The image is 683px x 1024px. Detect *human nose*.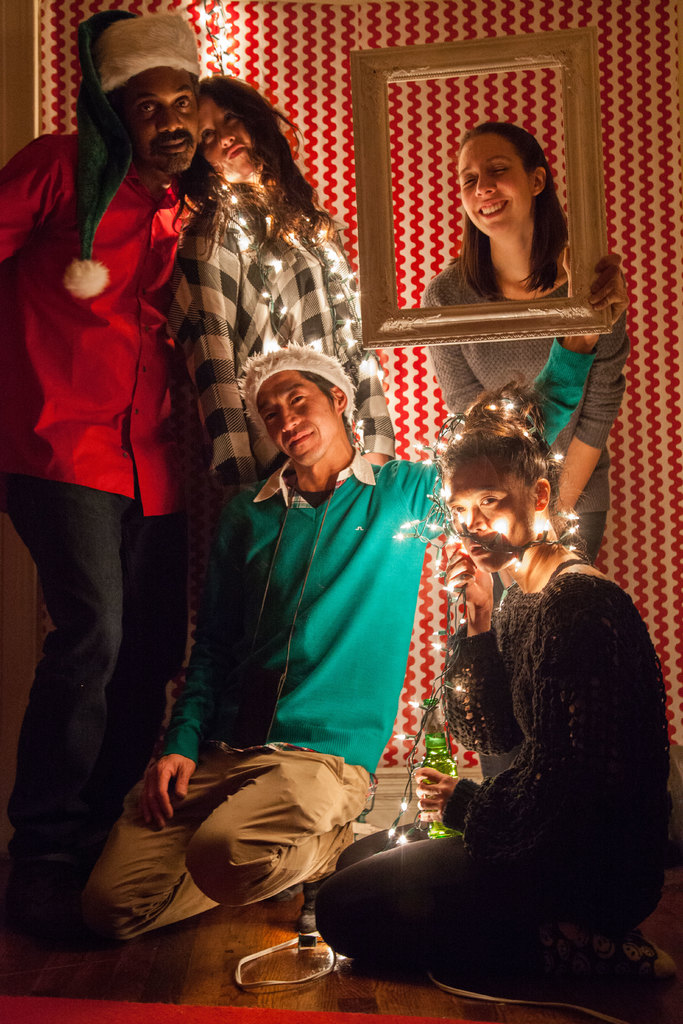
Detection: <box>215,127,240,150</box>.
